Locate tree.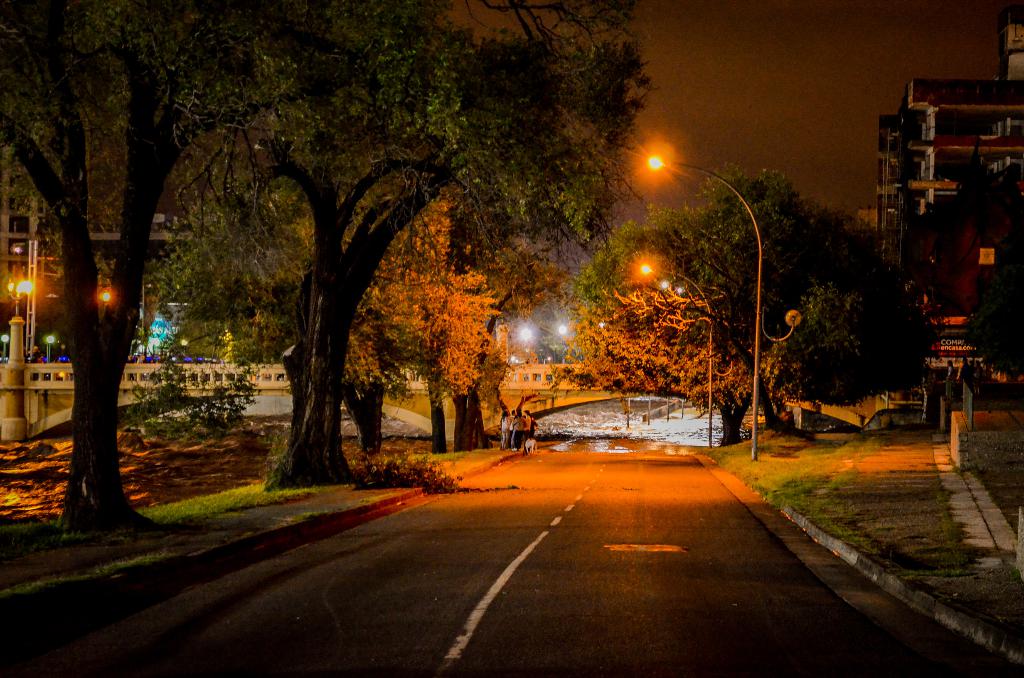
Bounding box: bbox(963, 214, 1023, 385).
